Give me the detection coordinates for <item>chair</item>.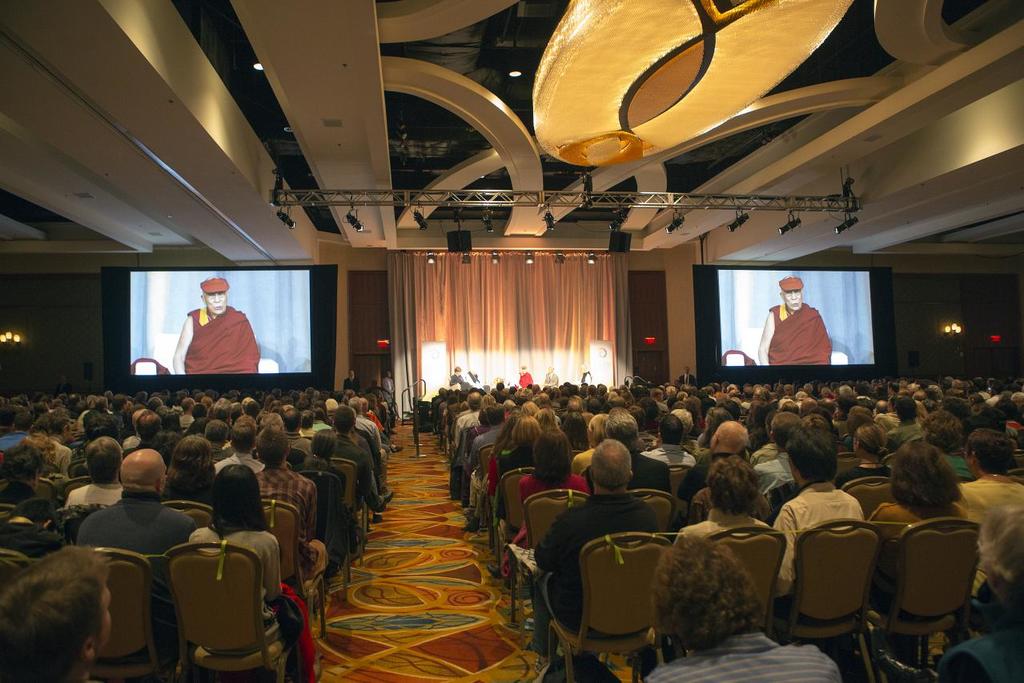
bbox=(837, 476, 896, 520).
